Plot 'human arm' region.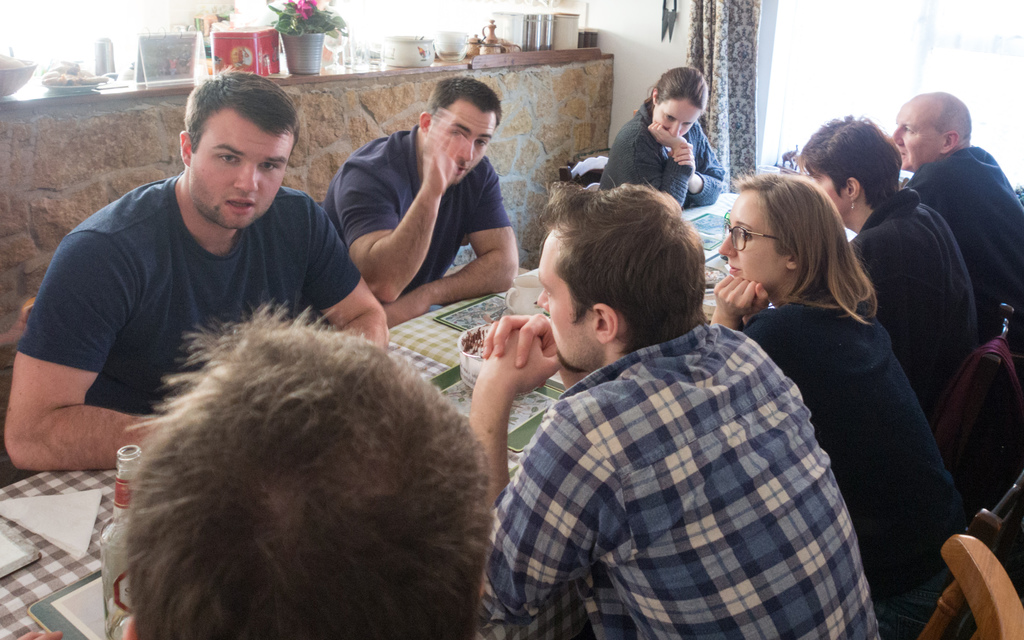
Plotted at (x1=605, y1=124, x2=698, y2=205).
